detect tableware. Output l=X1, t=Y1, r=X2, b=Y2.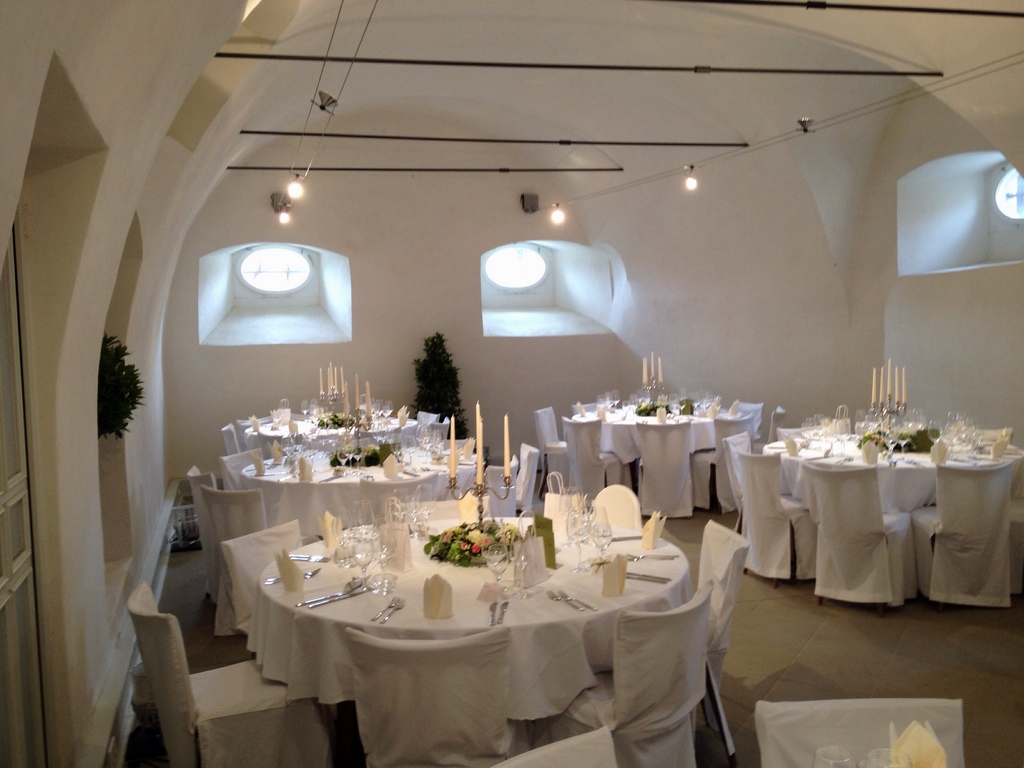
l=548, t=591, r=585, b=612.
